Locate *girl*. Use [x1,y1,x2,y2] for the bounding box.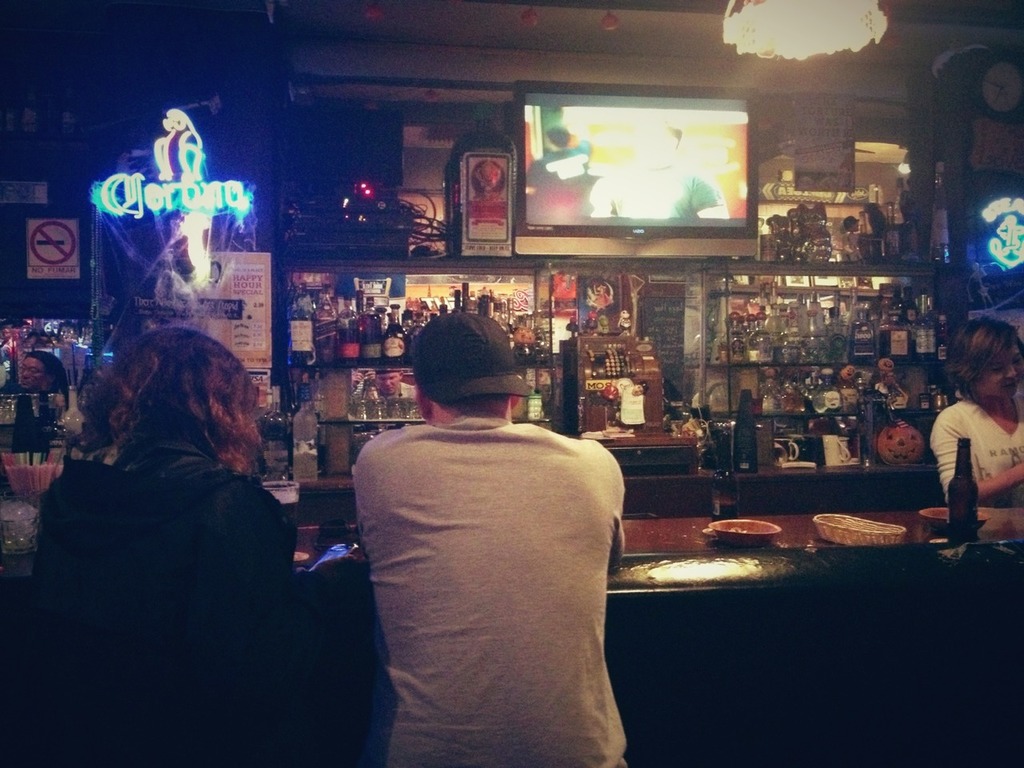
[27,322,370,767].
